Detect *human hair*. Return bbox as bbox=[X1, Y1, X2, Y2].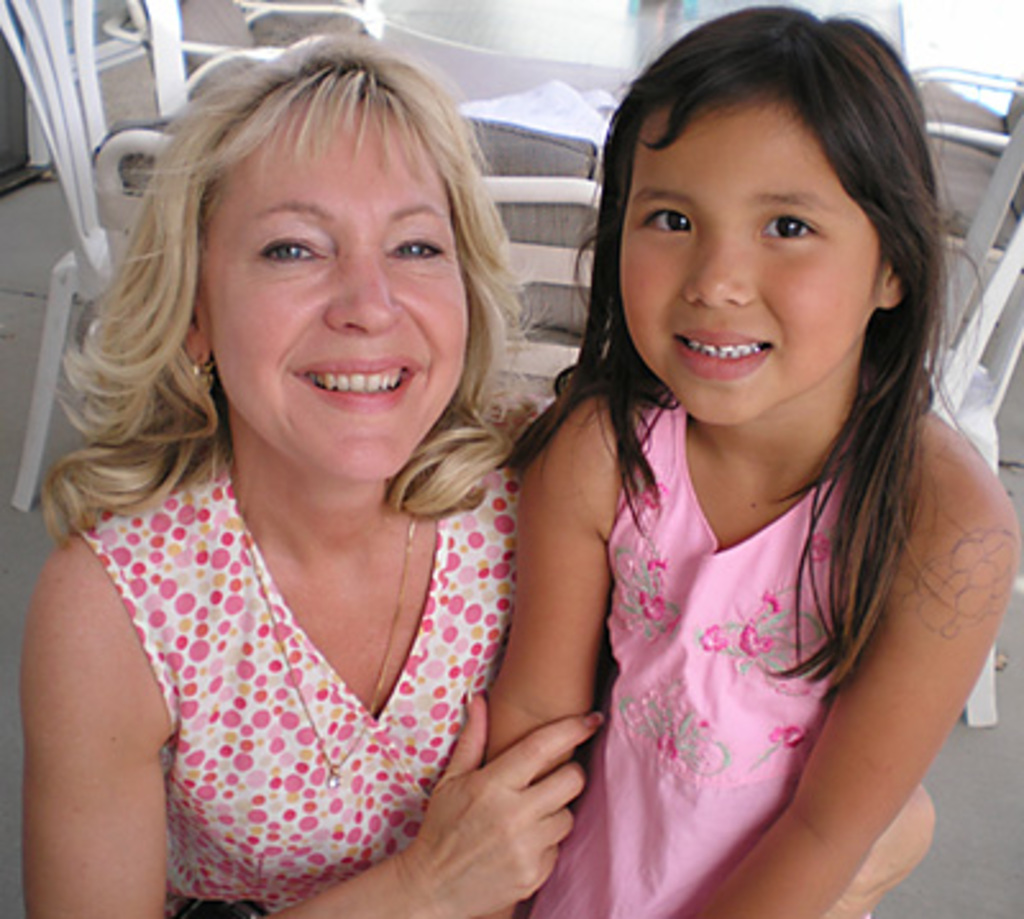
bbox=[497, 8, 1021, 717].
